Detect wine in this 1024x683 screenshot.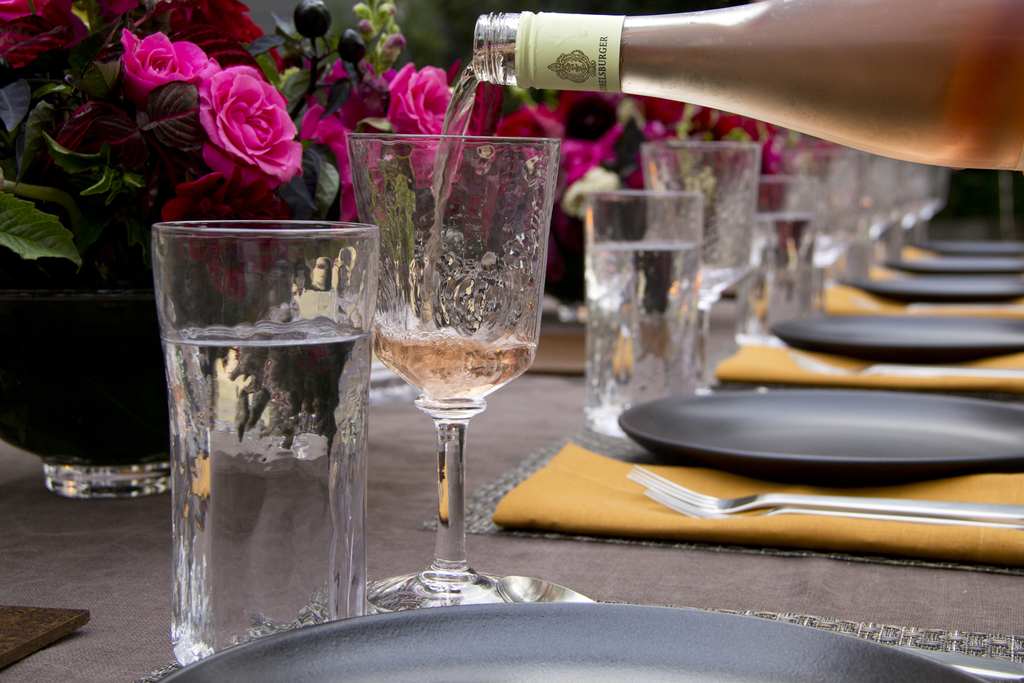
Detection: bbox=(421, 0, 1023, 322).
